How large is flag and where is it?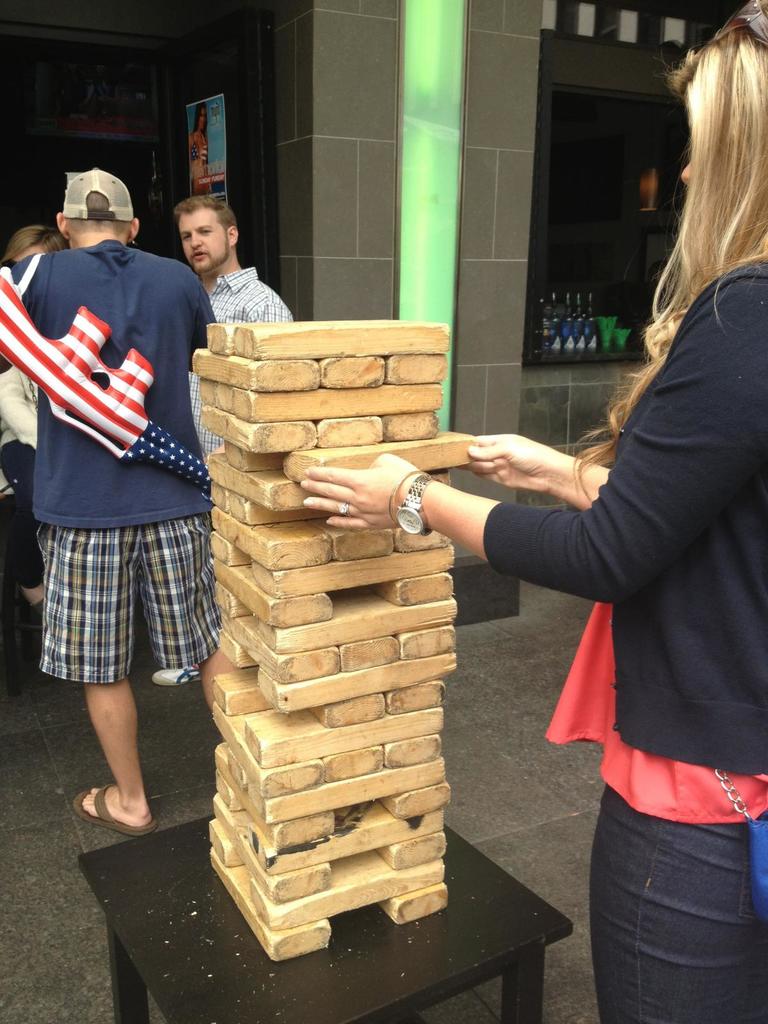
Bounding box: (x1=0, y1=250, x2=227, y2=498).
